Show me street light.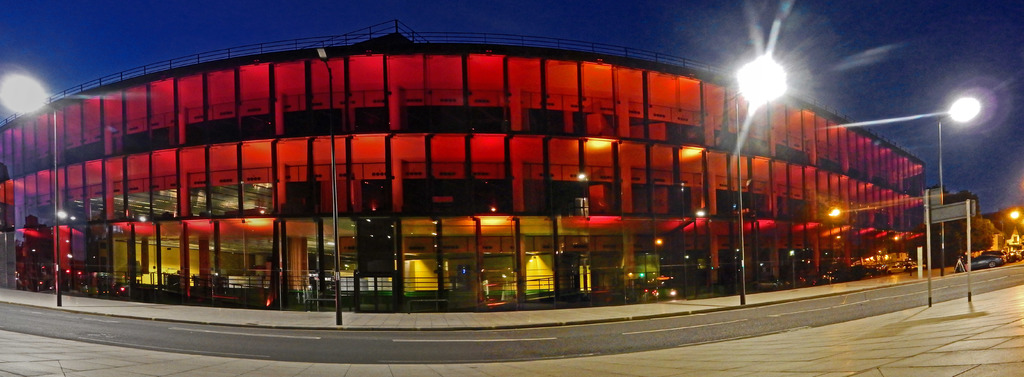
street light is here: bbox=(2, 75, 63, 303).
